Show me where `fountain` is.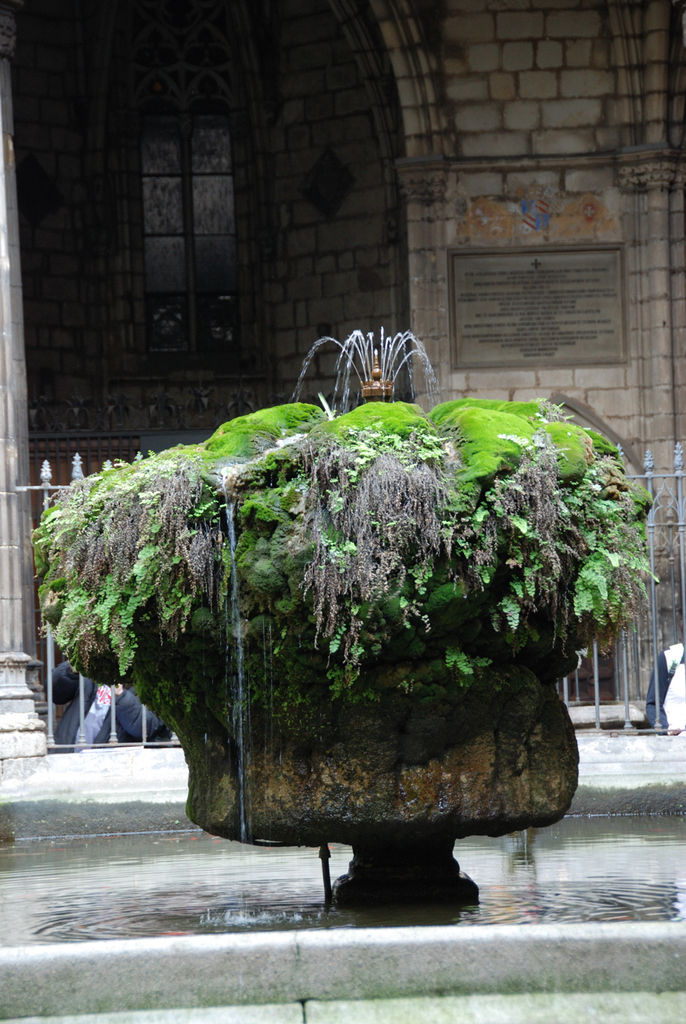
`fountain` is at {"left": 0, "top": 323, "right": 684, "bottom": 1006}.
